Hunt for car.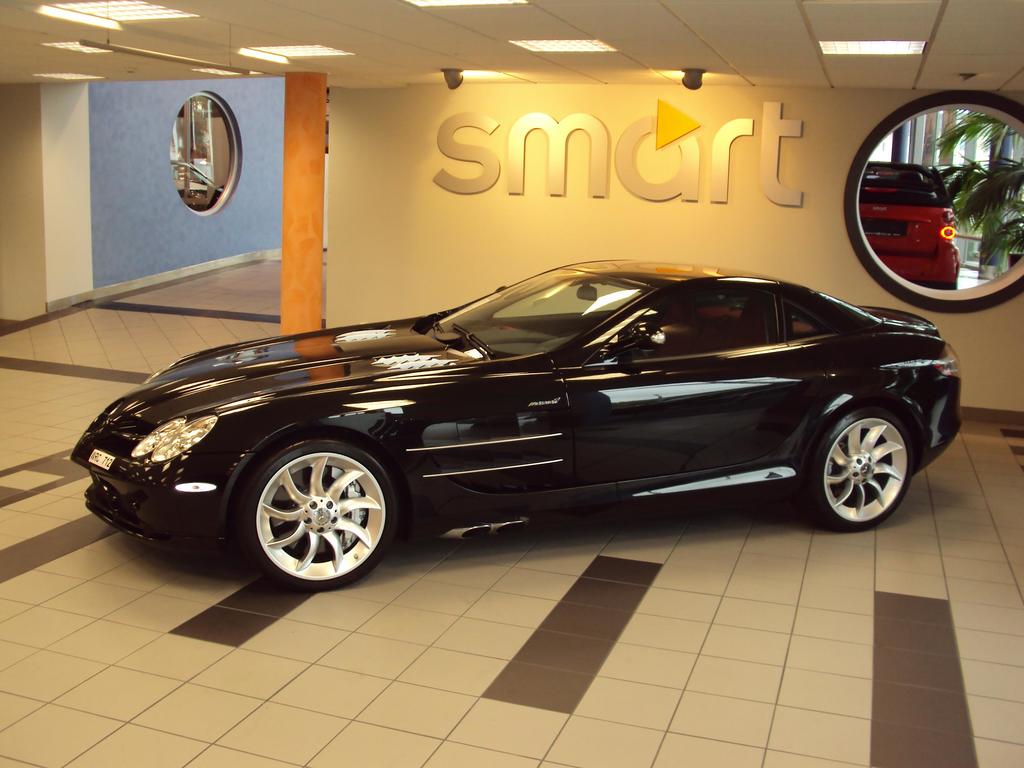
Hunted down at (left=857, top=156, right=964, bottom=287).
